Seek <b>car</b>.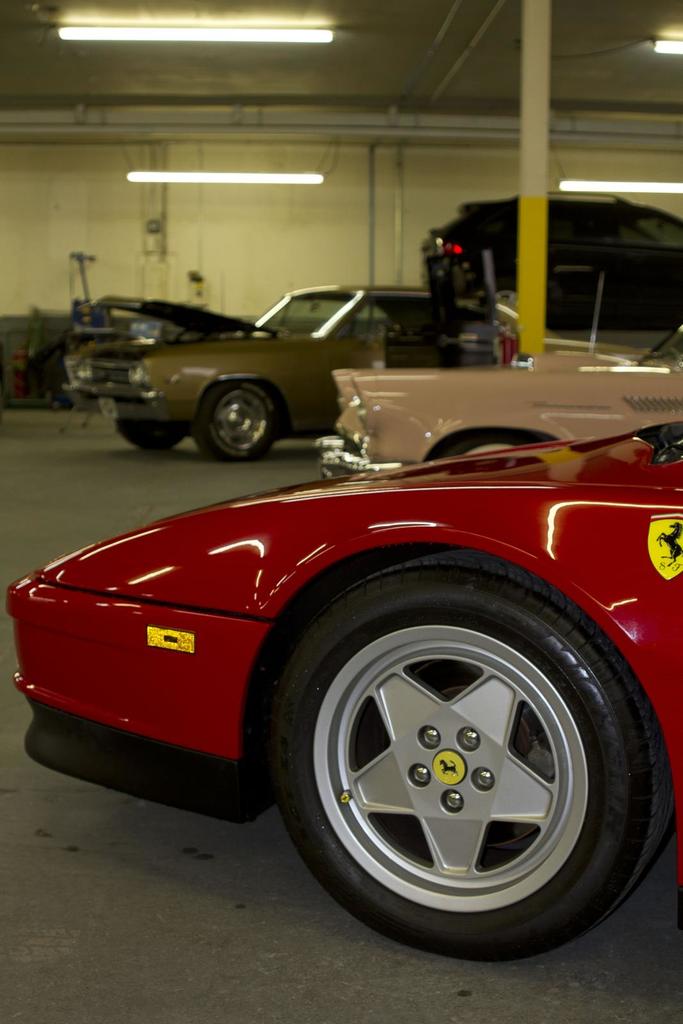
box=[314, 337, 682, 478].
